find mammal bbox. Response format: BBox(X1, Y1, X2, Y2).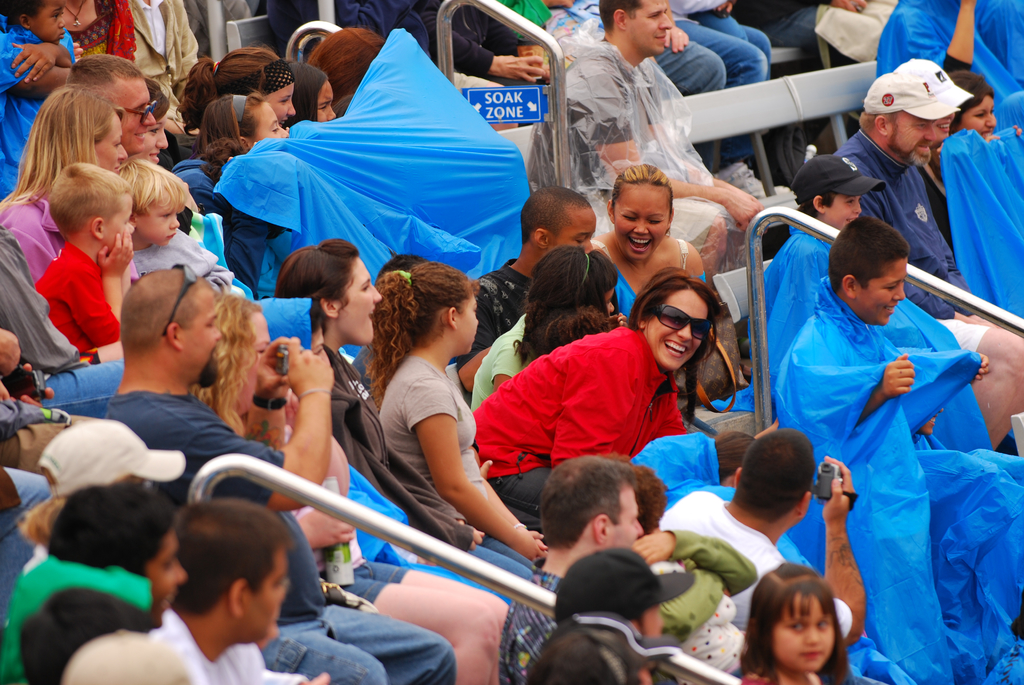
BBox(0, 327, 92, 480).
